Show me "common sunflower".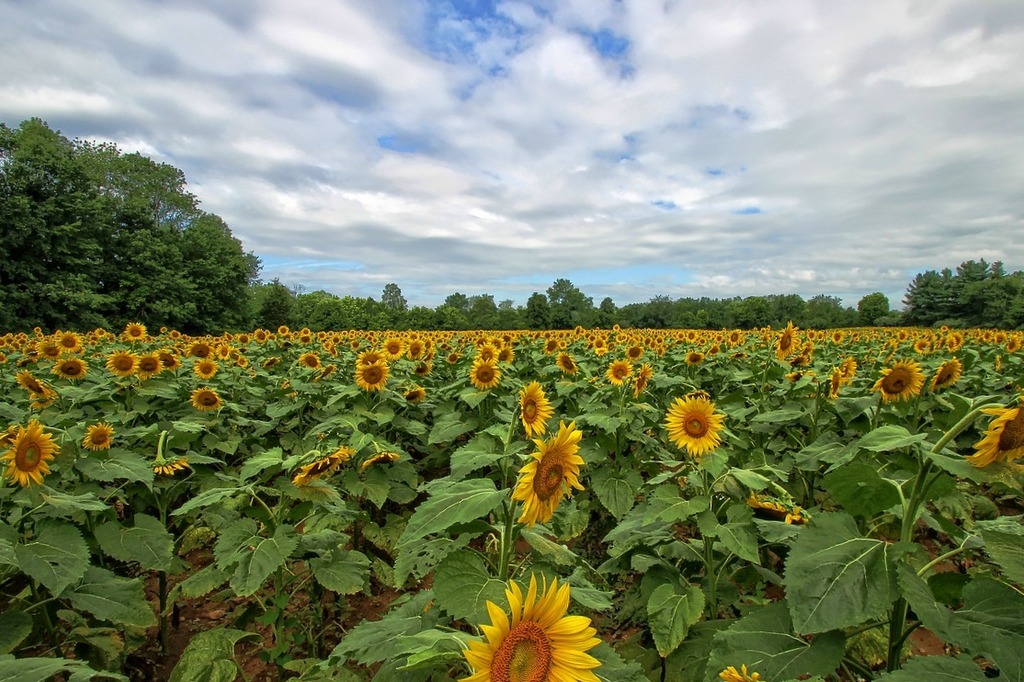
"common sunflower" is here: crop(774, 319, 801, 359).
